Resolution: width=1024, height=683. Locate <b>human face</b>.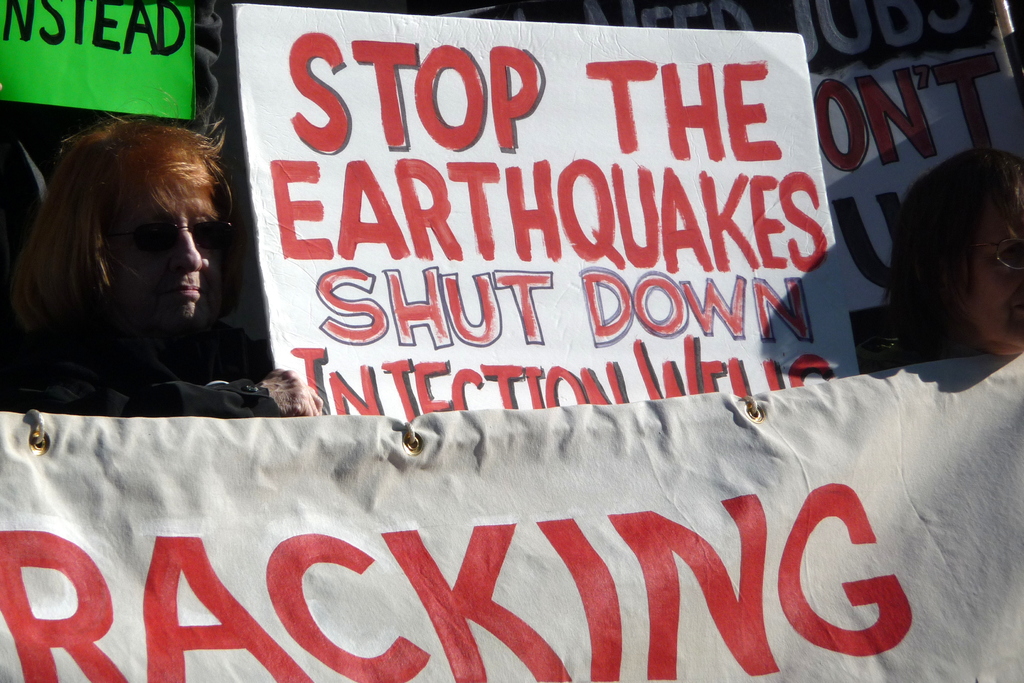
x1=109 y1=172 x2=234 y2=324.
